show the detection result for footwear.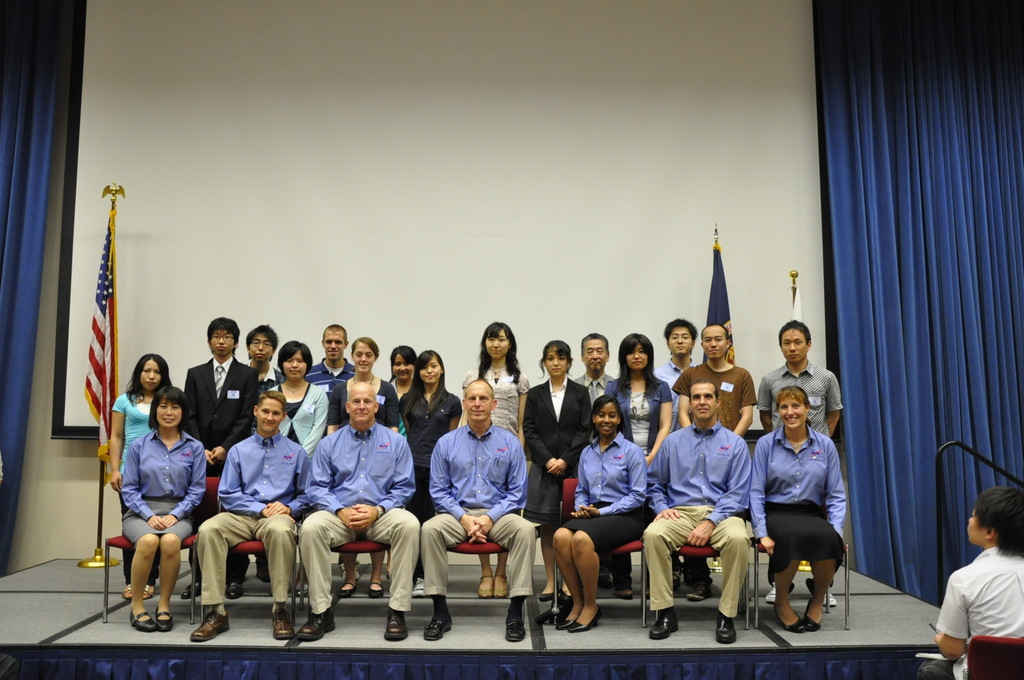
[left=537, top=584, right=567, bottom=600].
